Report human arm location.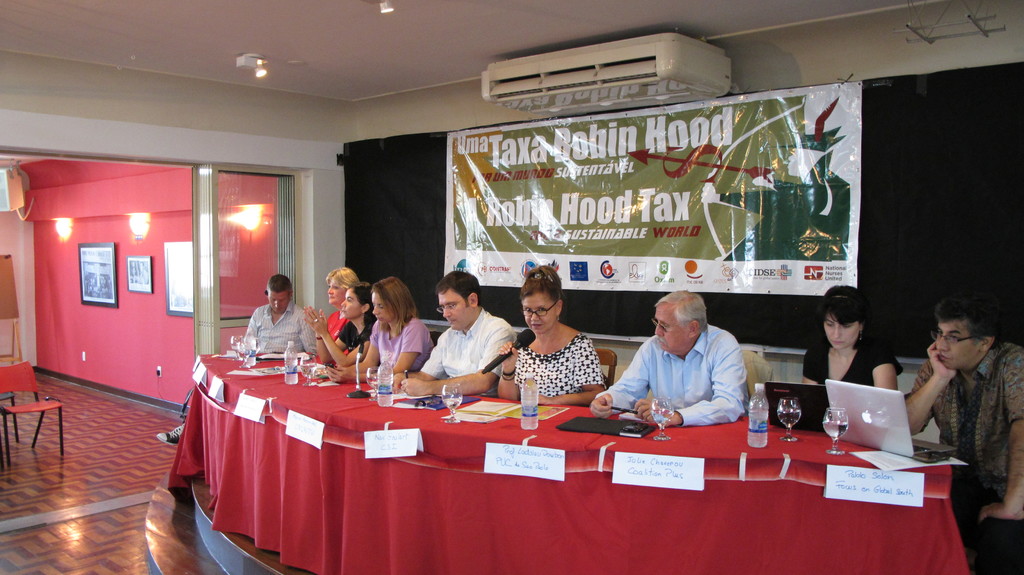
Report: crop(903, 340, 961, 439).
